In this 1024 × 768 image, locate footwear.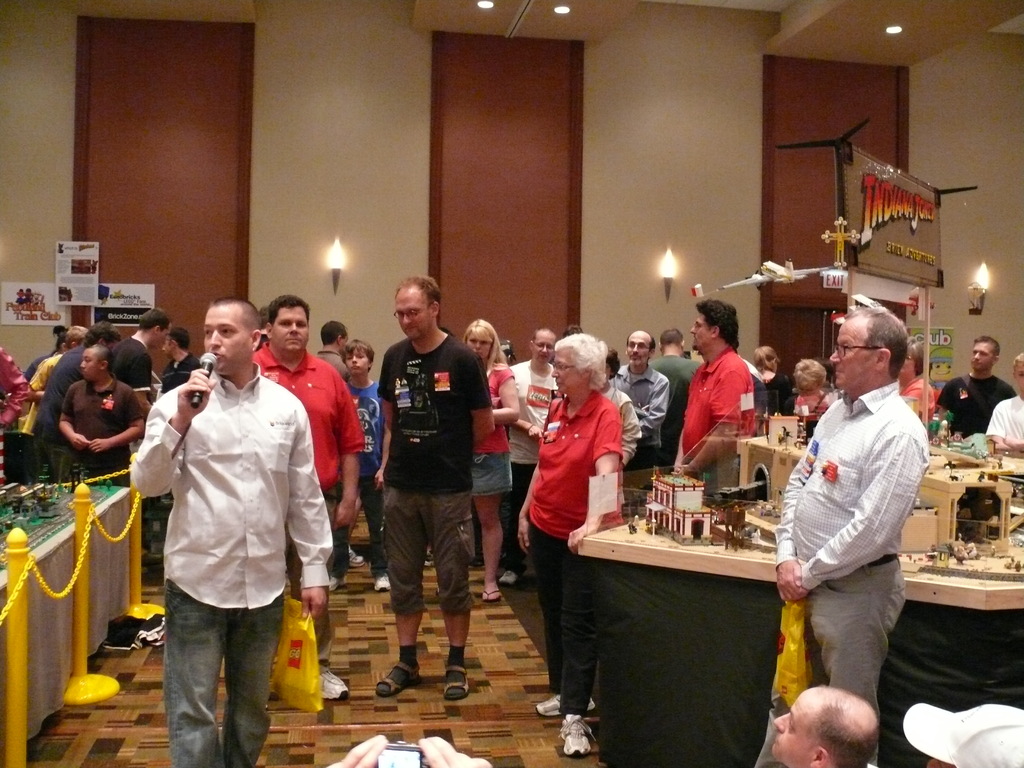
Bounding box: bbox=(480, 590, 500, 603).
